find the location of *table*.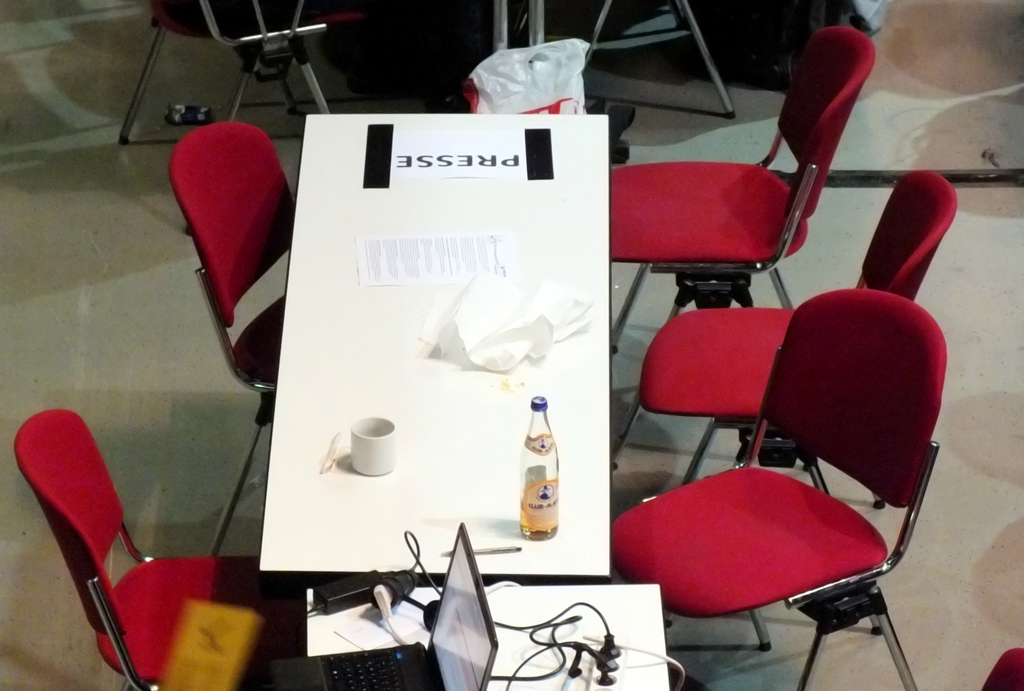
Location: x1=256 y1=115 x2=614 y2=577.
